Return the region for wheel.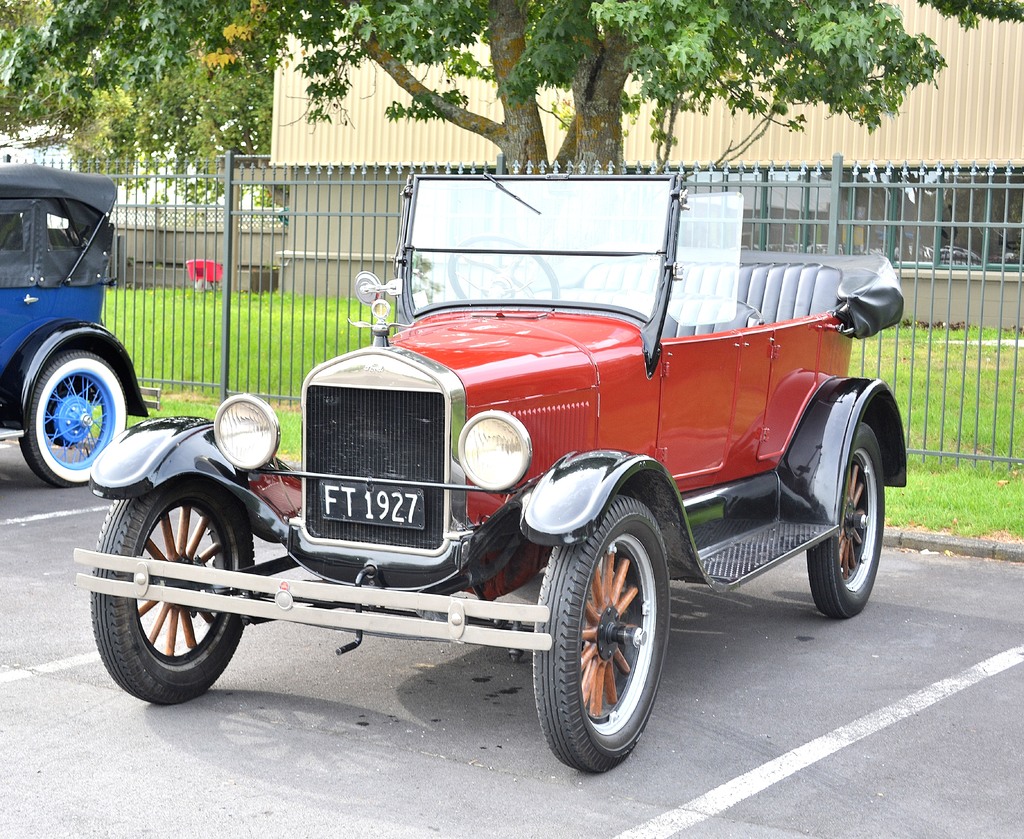
<box>805,420,884,616</box>.
